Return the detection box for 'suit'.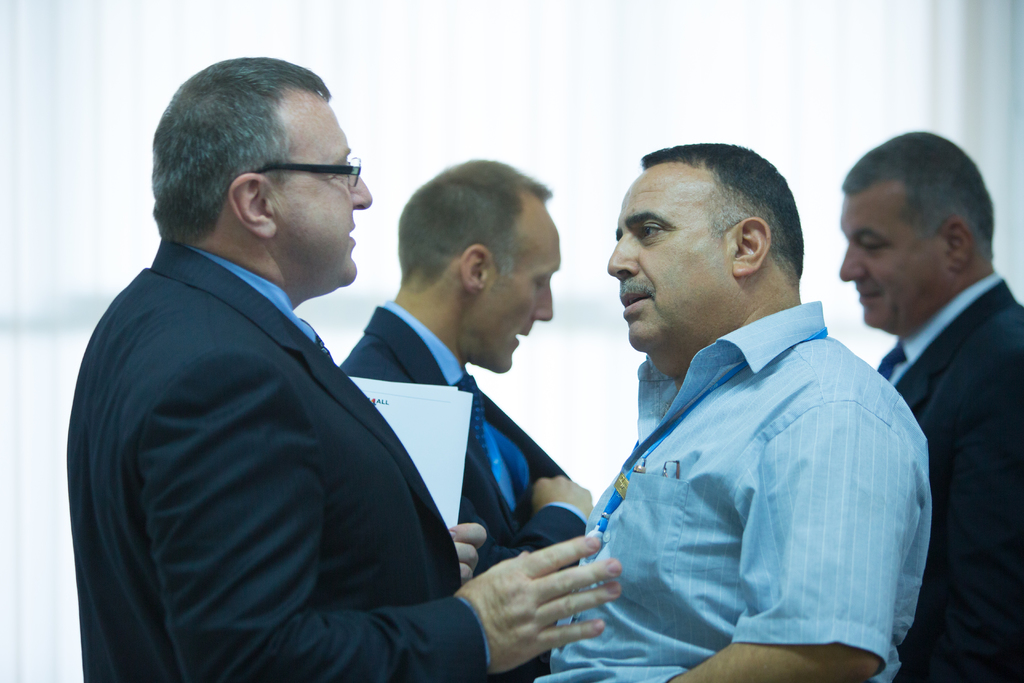
left=877, top=272, right=1023, bottom=682.
